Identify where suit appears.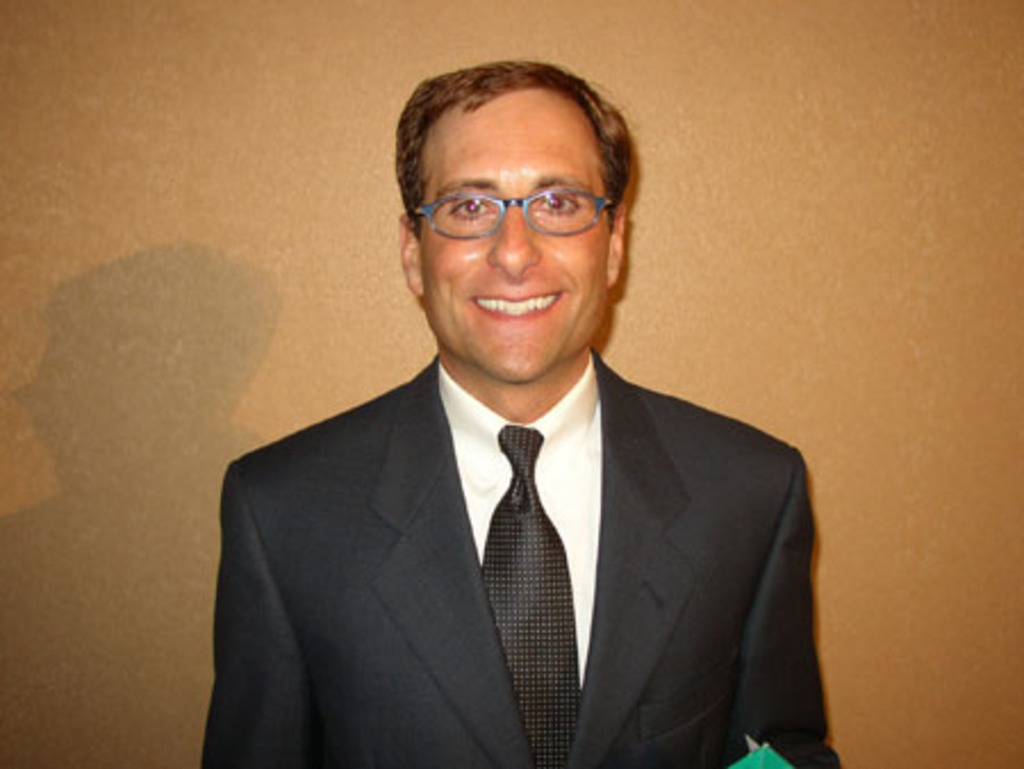
Appears at [left=216, top=346, right=837, bottom=767].
